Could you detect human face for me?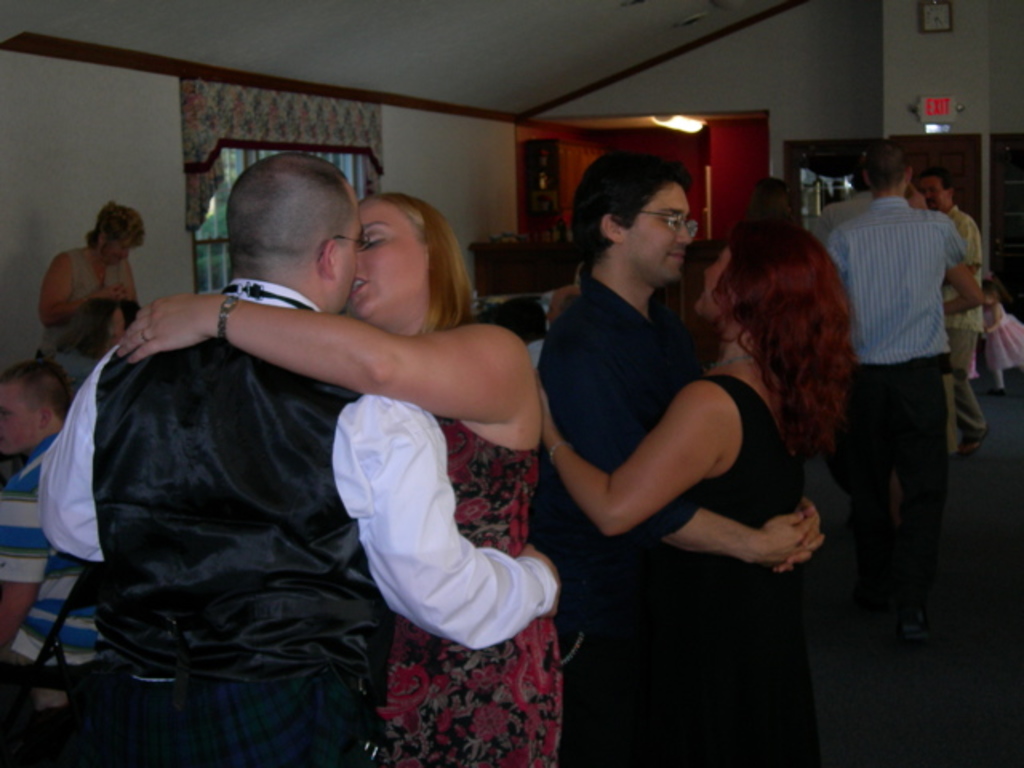
Detection result: Rect(701, 240, 738, 312).
